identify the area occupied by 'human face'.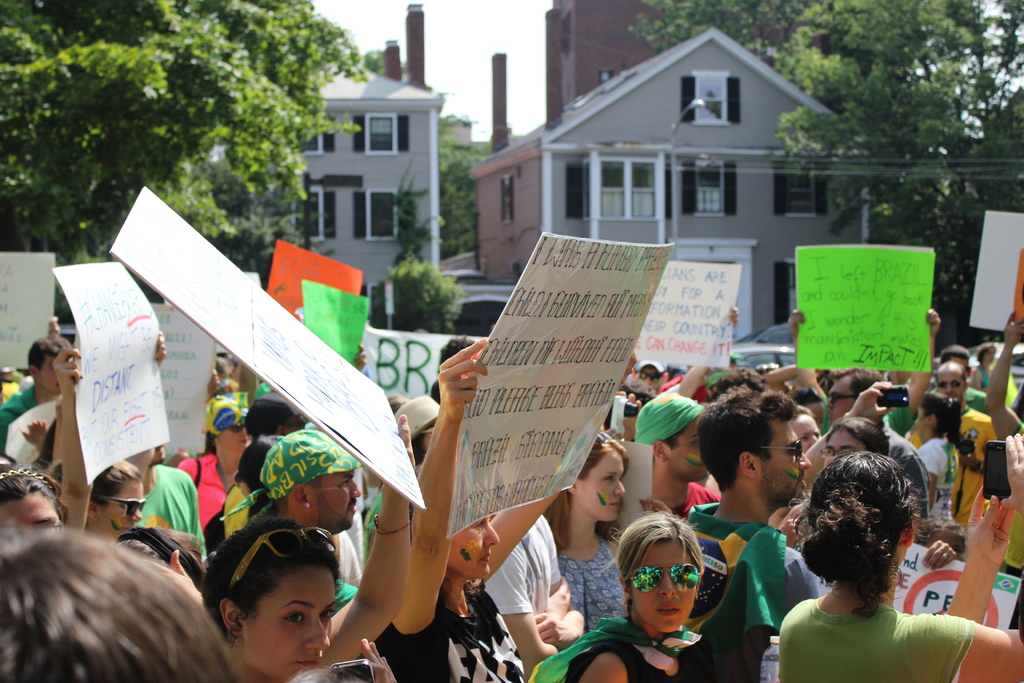
Area: 423/423/432/452.
